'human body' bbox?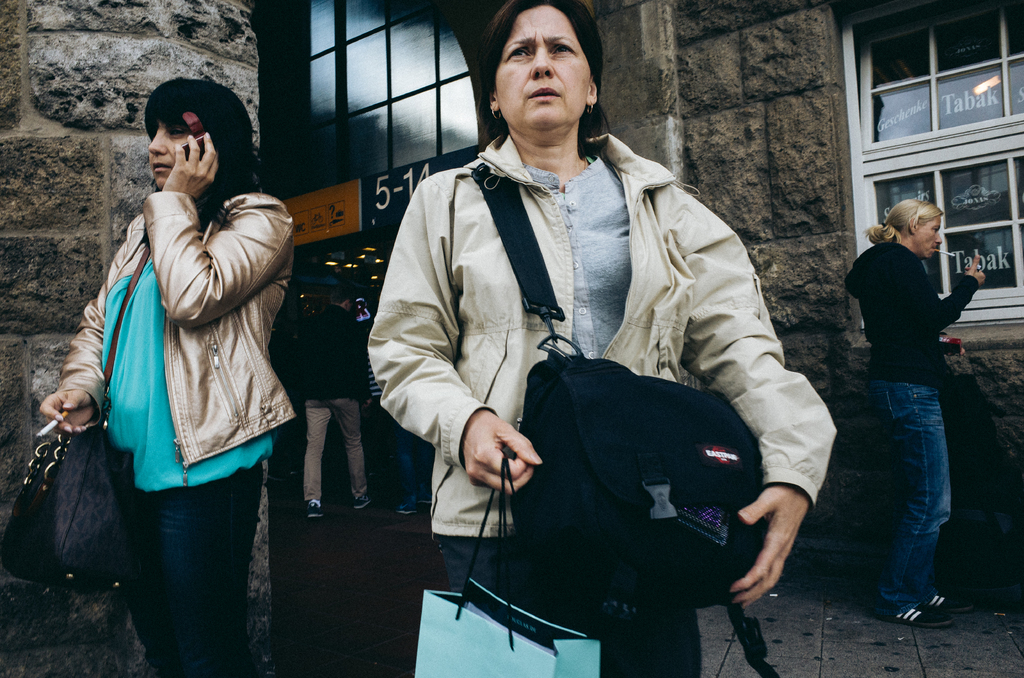
{"x1": 369, "y1": 7, "x2": 841, "y2": 677}
